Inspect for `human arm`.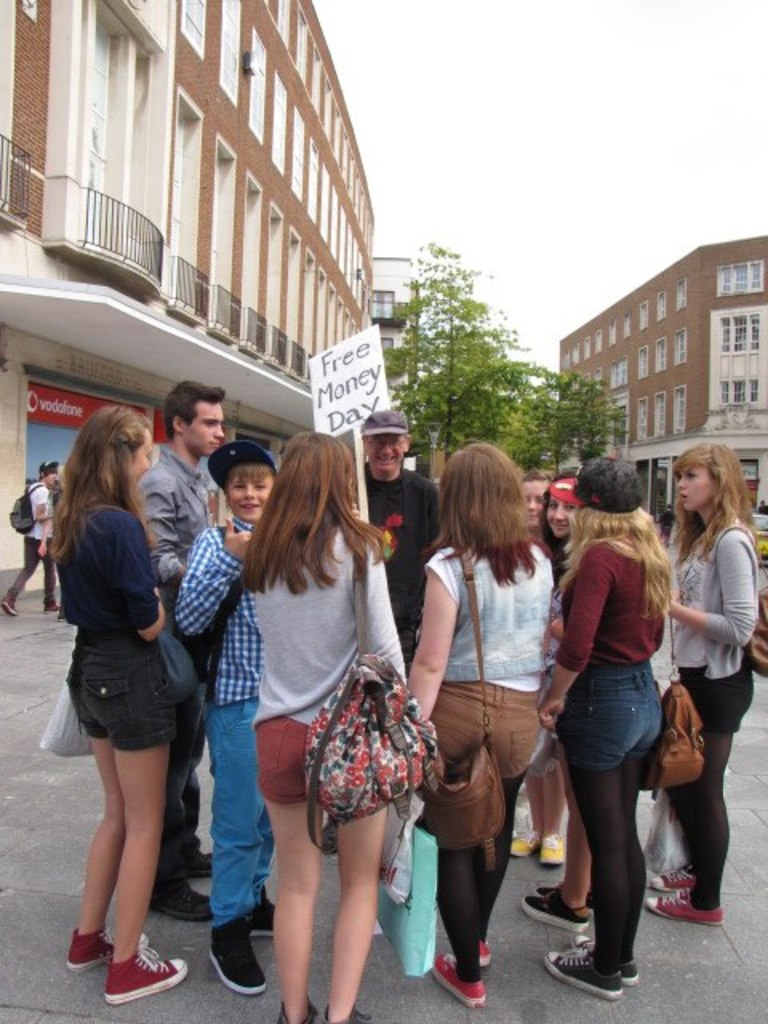
Inspection: (left=410, top=563, right=474, bottom=723).
